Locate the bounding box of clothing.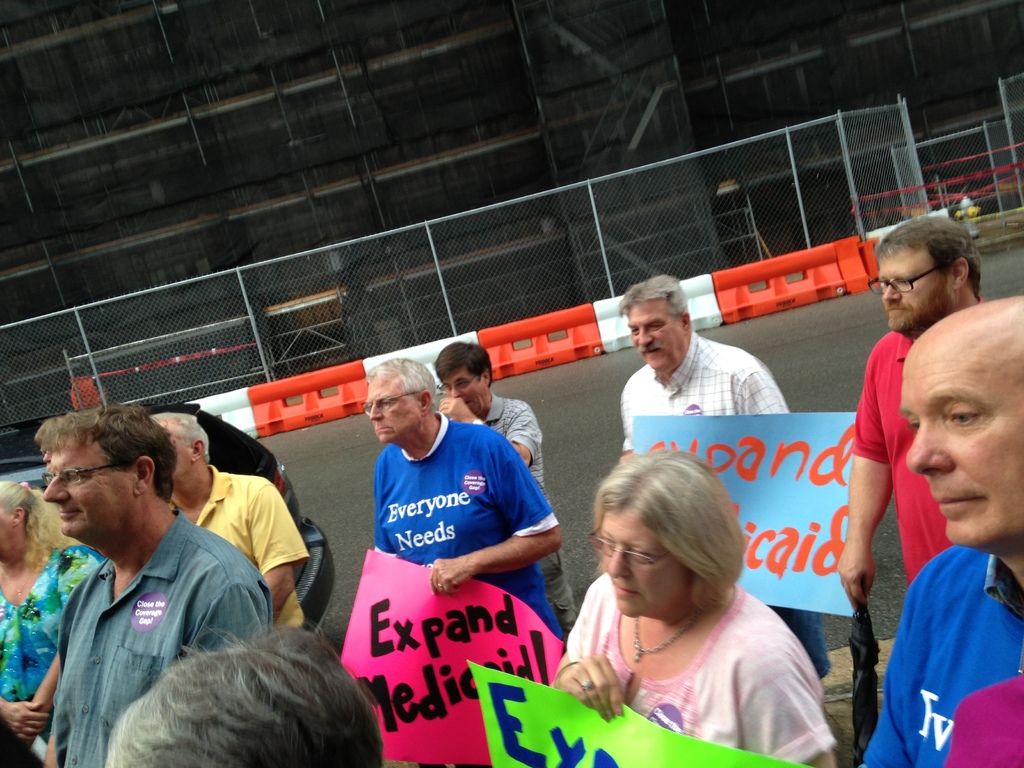
Bounding box: box=[849, 330, 953, 589].
